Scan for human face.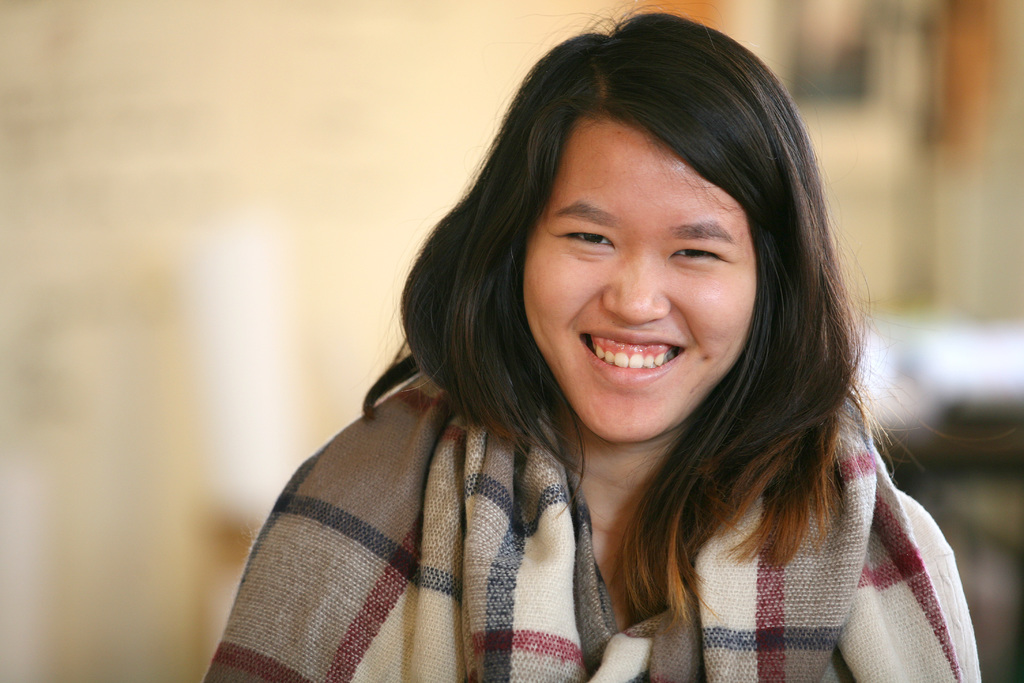
Scan result: x1=528 y1=119 x2=753 y2=448.
